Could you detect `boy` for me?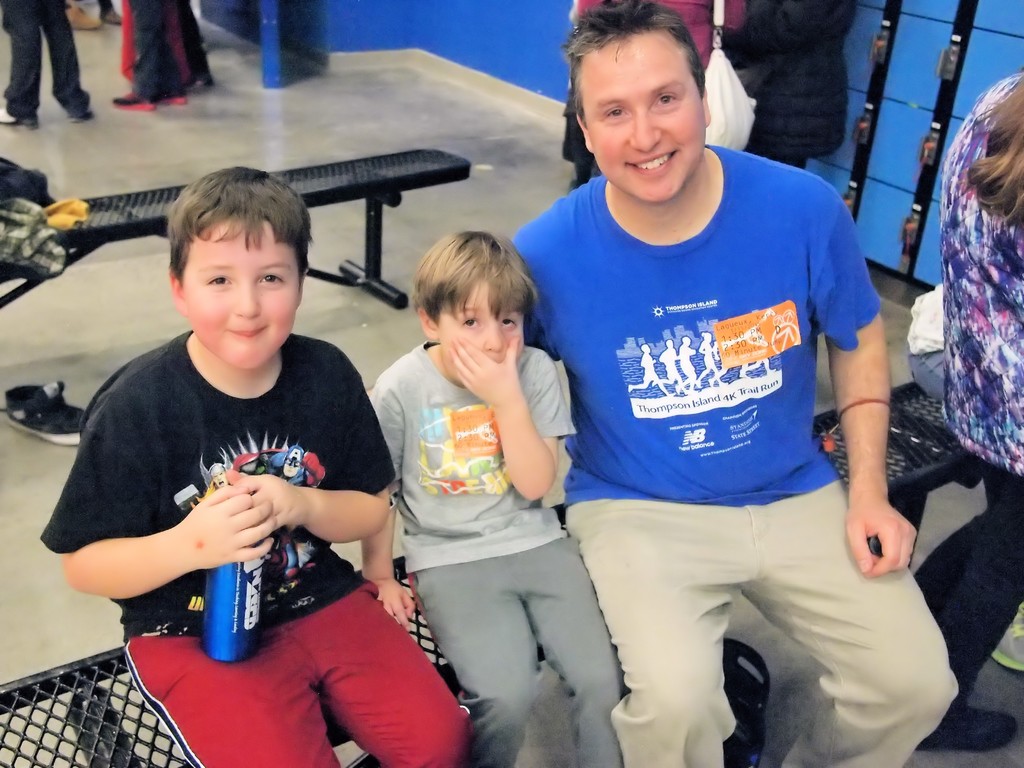
Detection result: {"x1": 50, "y1": 164, "x2": 411, "y2": 713}.
